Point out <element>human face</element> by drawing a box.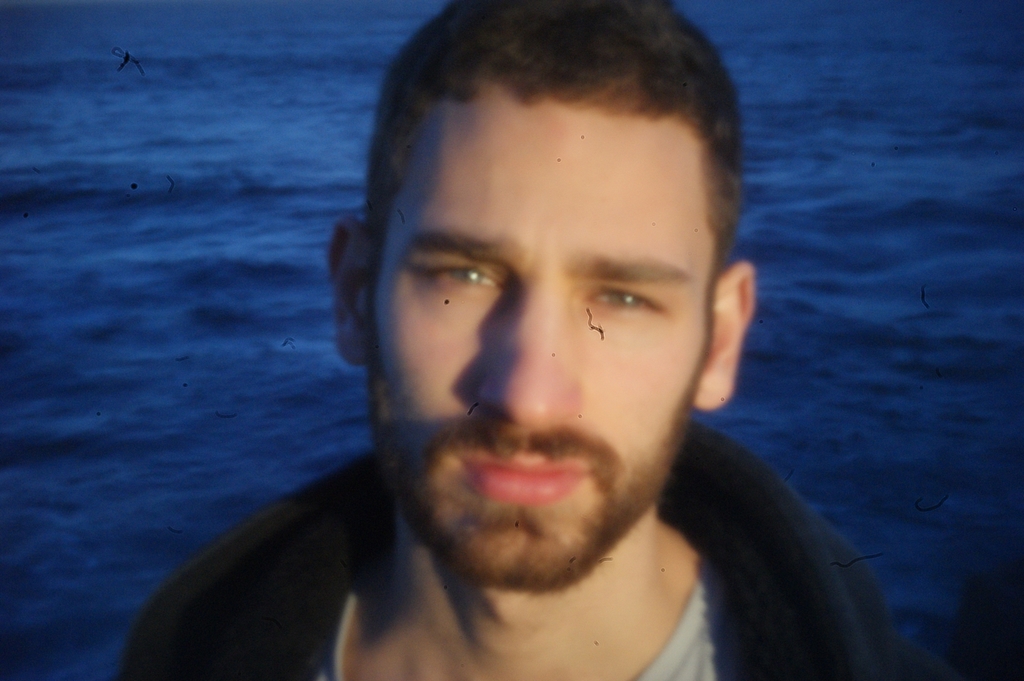
365/93/715/598.
